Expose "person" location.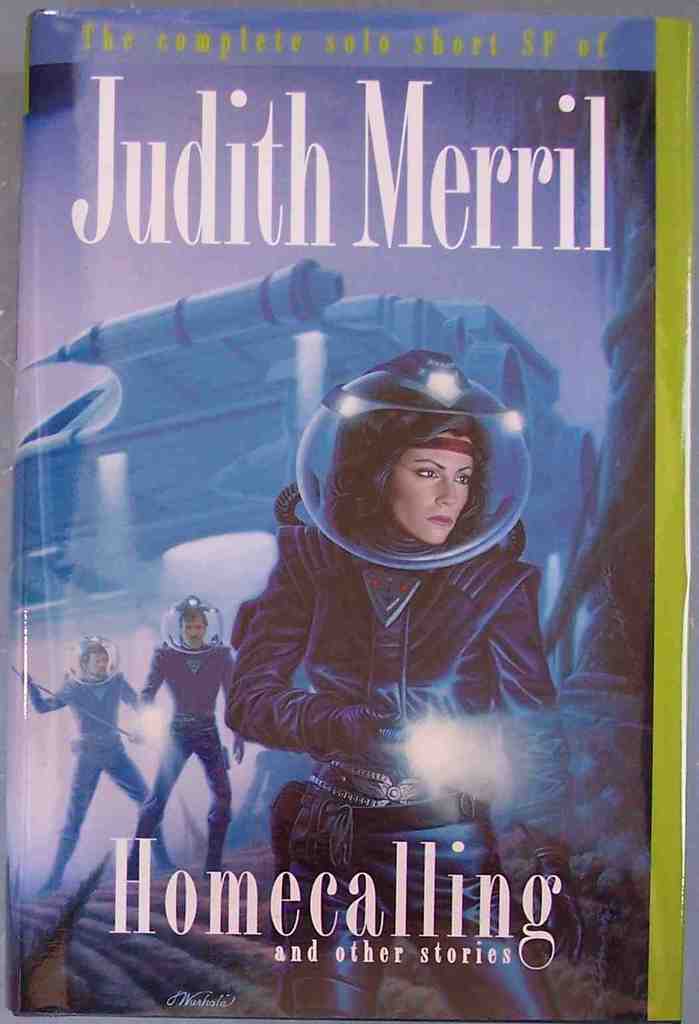
Exposed at 143,569,238,867.
